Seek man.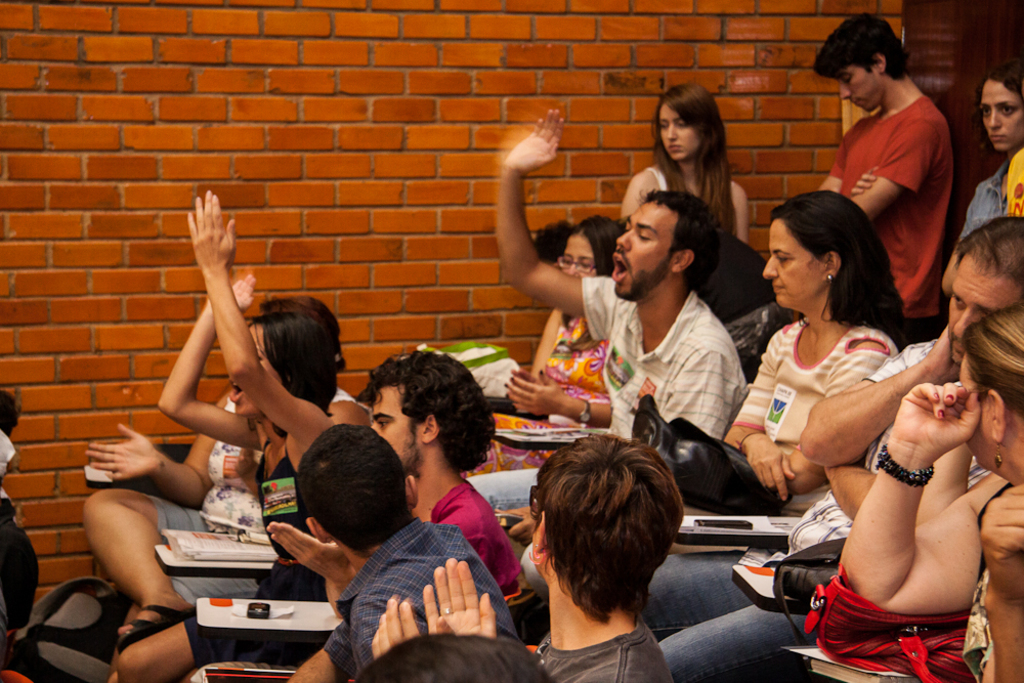
bbox=[522, 209, 1023, 682].
